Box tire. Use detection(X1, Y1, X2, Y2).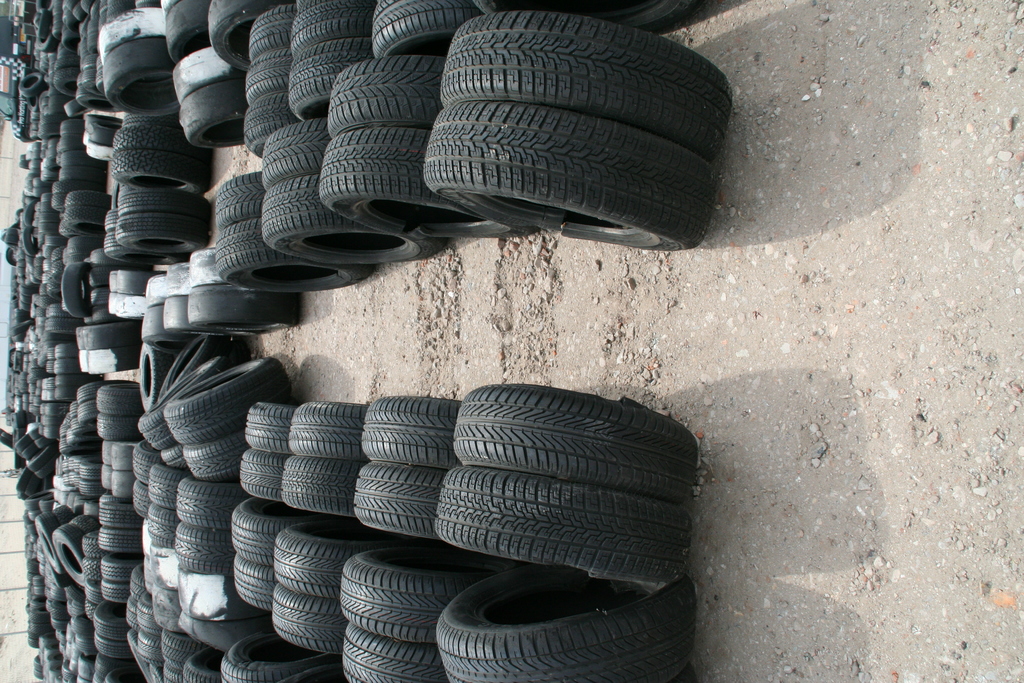
detection(477, 3, 689, 25).
